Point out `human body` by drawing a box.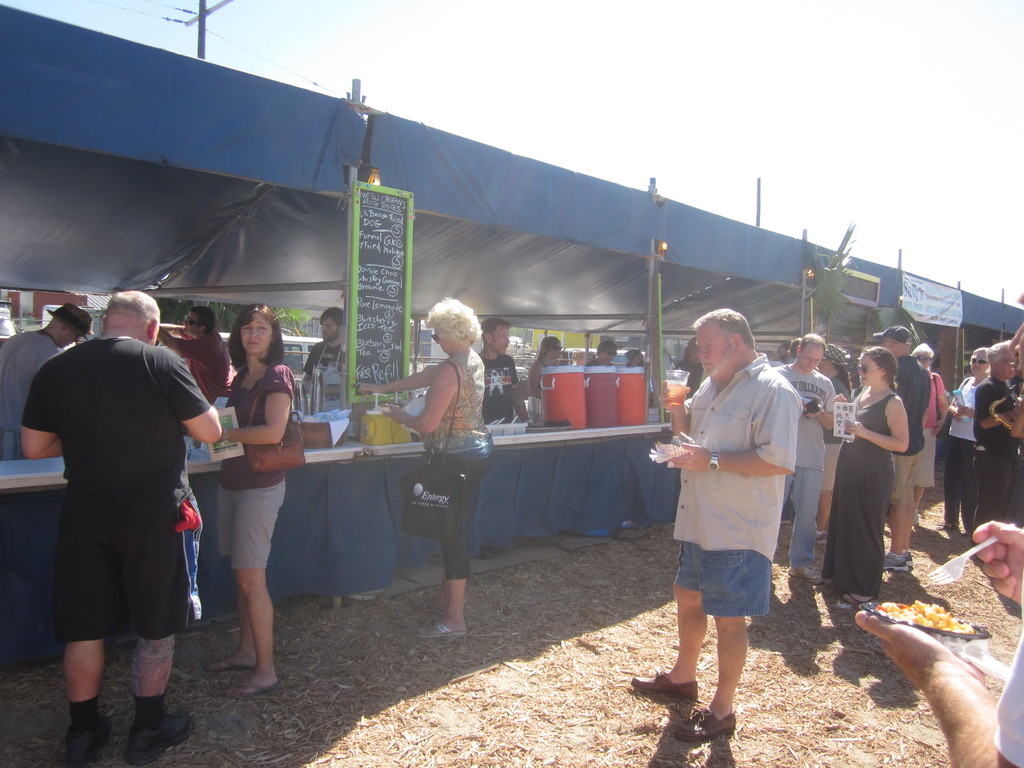
select_region(678, 358, 710, 403).
